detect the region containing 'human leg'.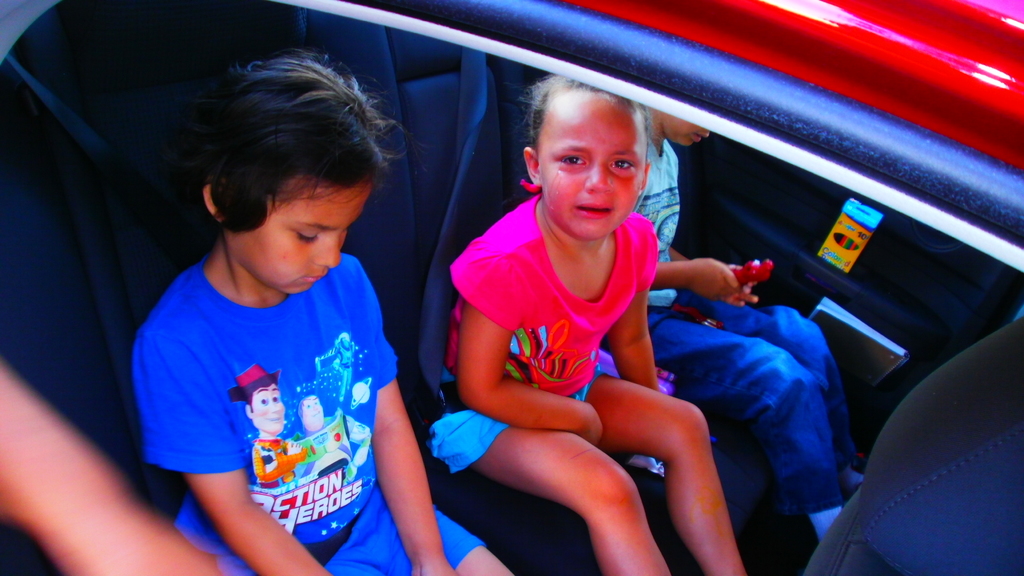
[x1=577, y1=367, x2=750, y2=575].
